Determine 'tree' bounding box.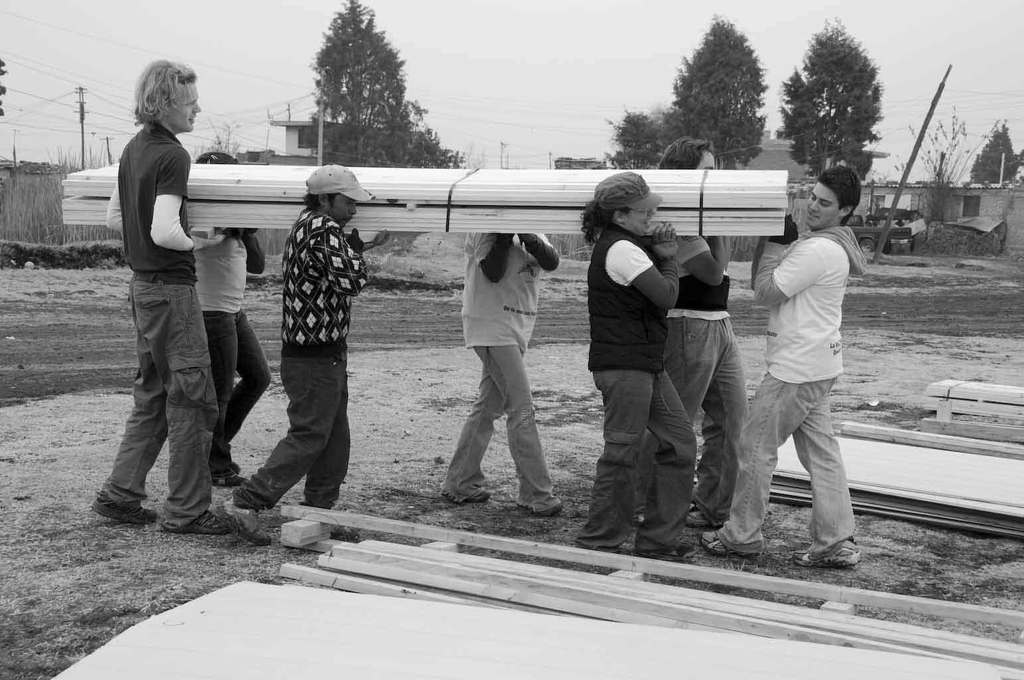
Determined: <bbox>310, 0, 410, 174</bbox>.
